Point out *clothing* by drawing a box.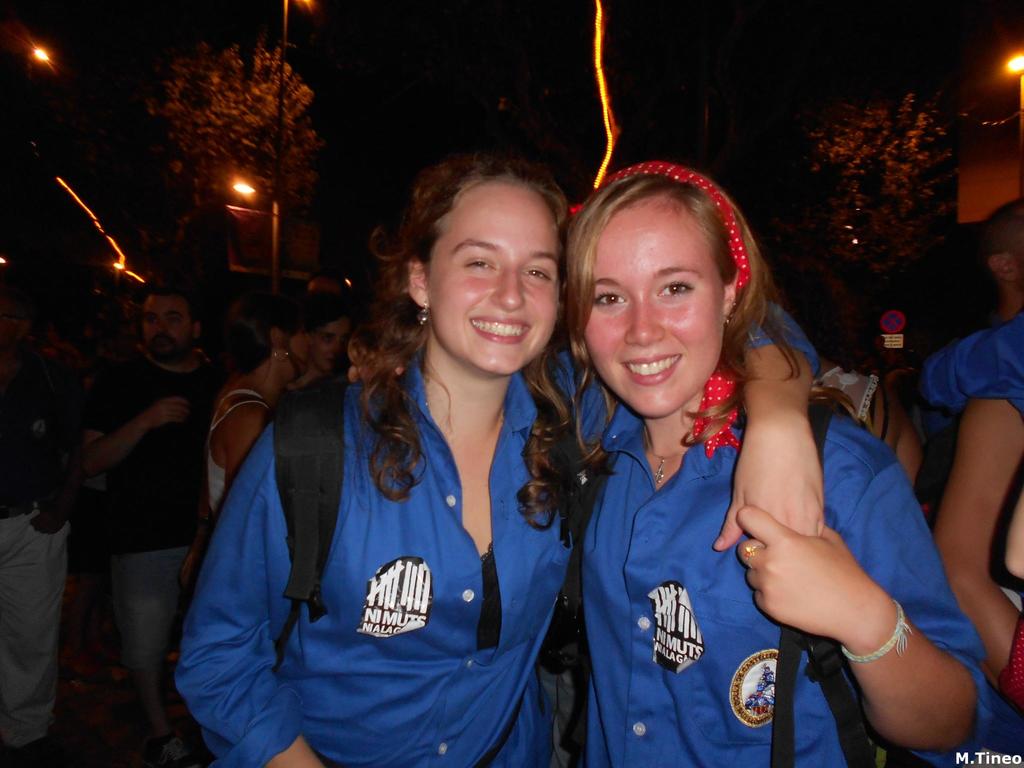
(x1=572, y1=374, x2=996, y2=767).
